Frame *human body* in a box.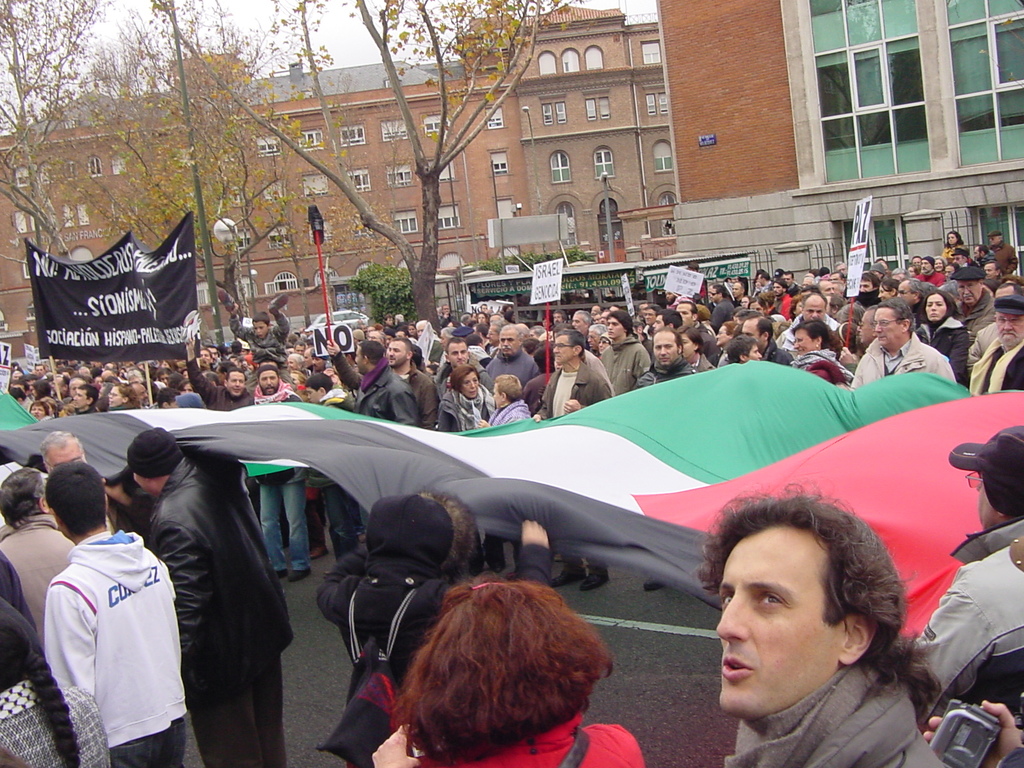
bbox(689, 482, 952, 767).
